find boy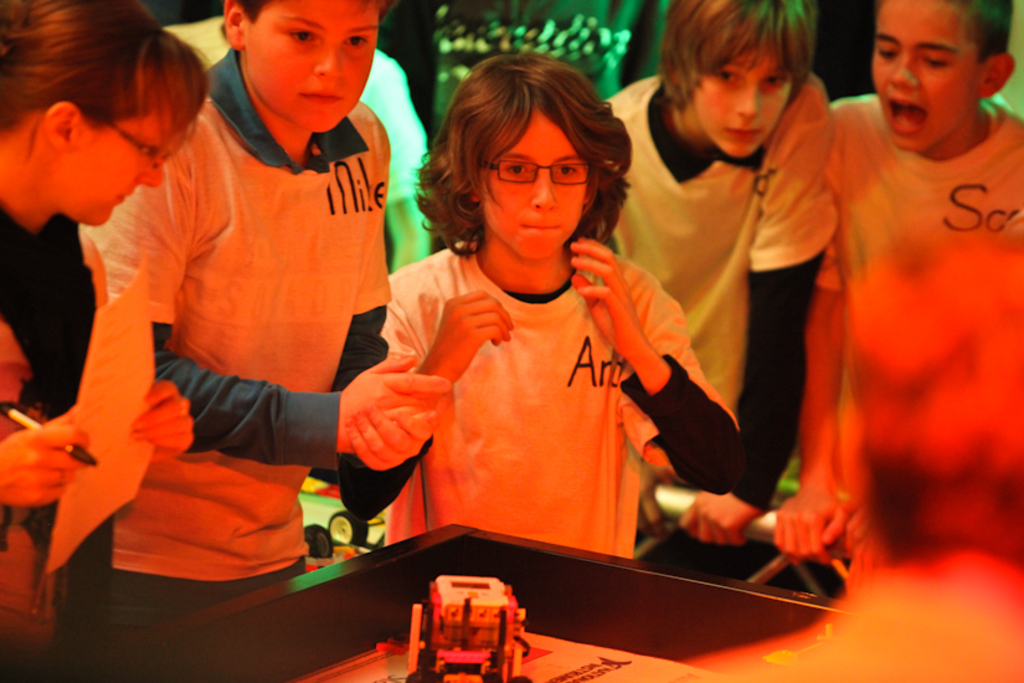
{"x1": 357, "y1": 61, "x2": 775, "y2": 553}
